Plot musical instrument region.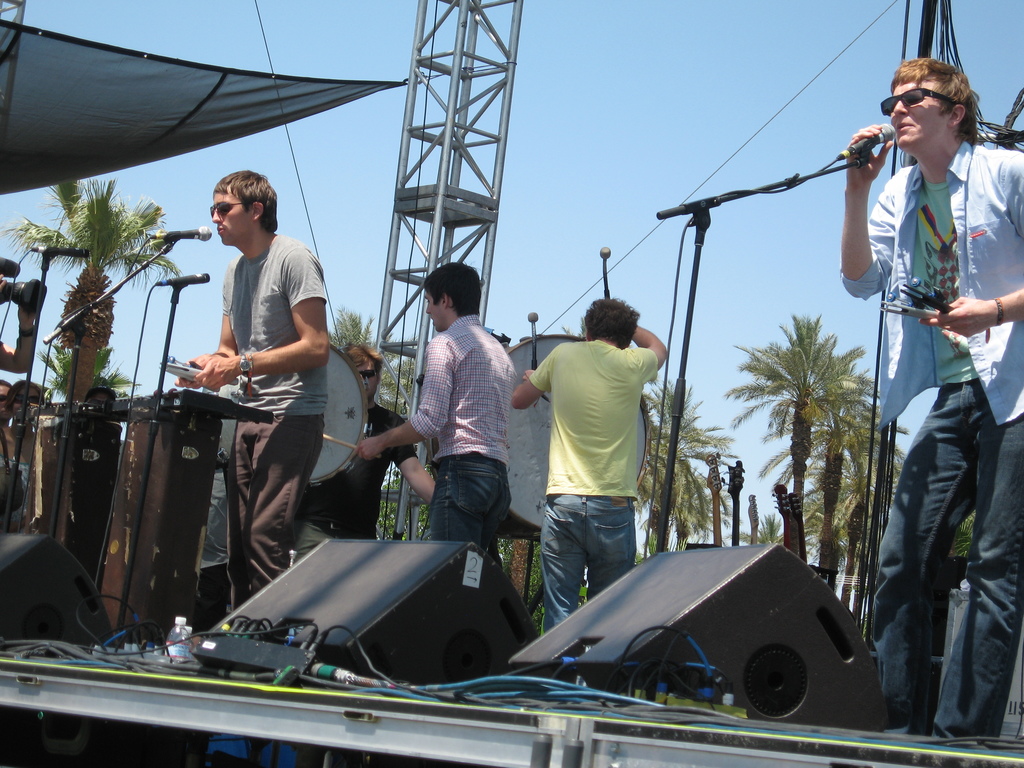
Plotted at pyautogui.locateOnScreen(207, 347, 373, 467).
